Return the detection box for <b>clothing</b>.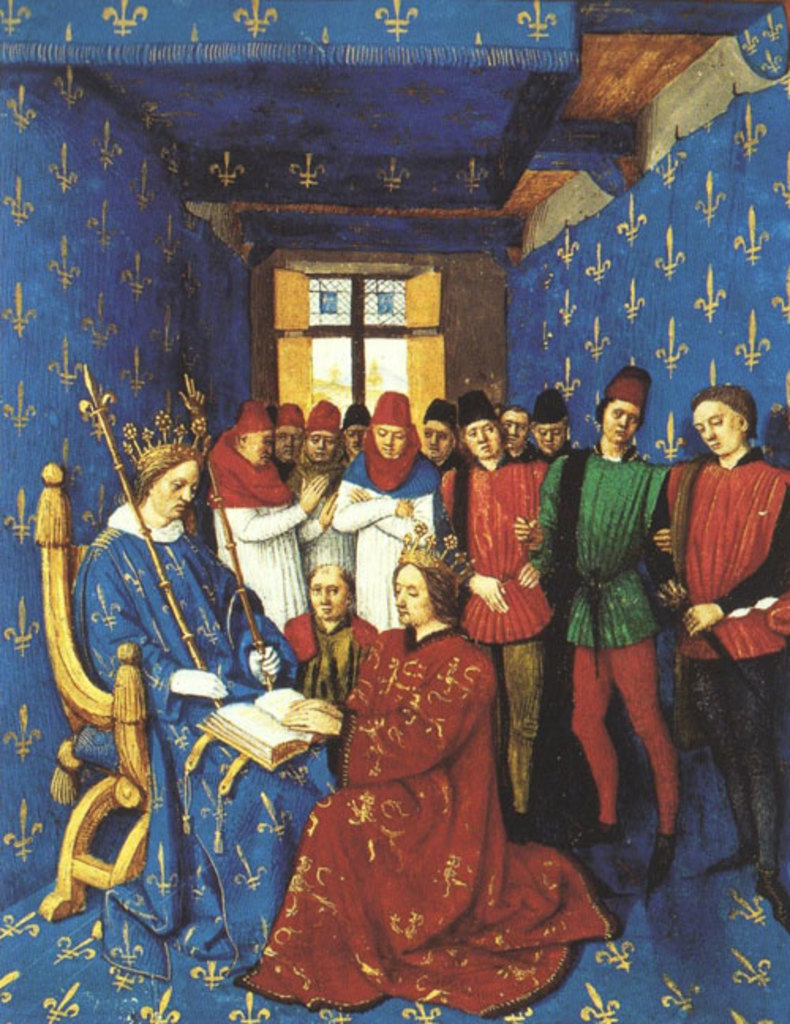
locate(664, 435, 788, 872).
